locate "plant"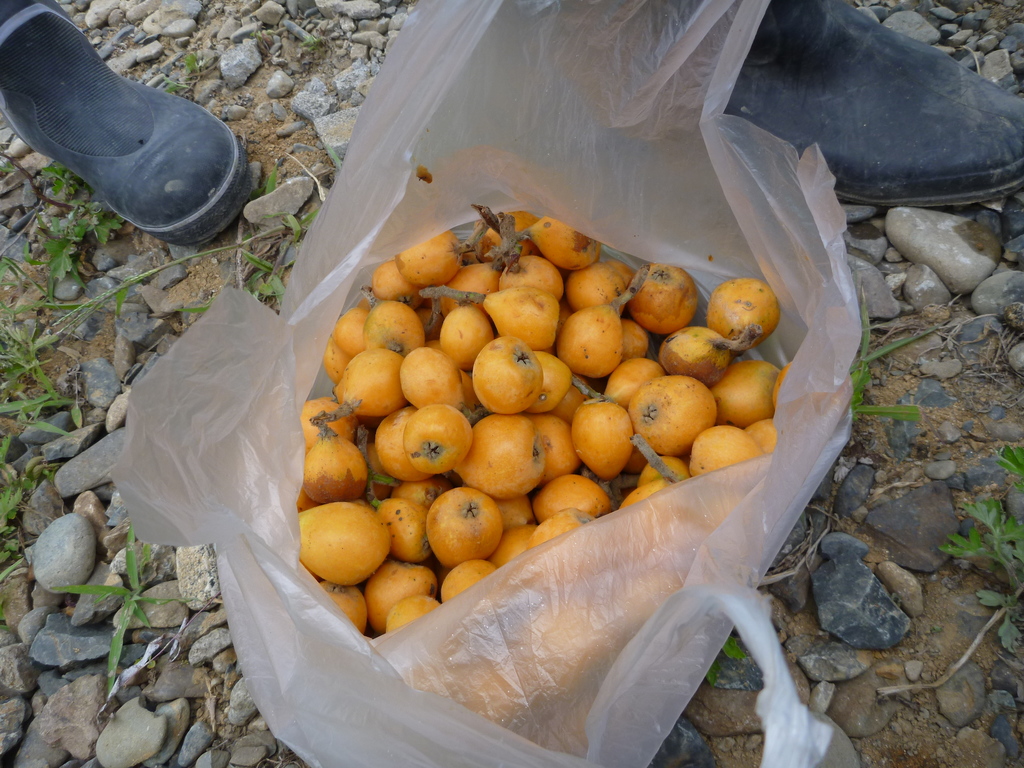
[left=938, top=447, right=1023, bottom=656]
